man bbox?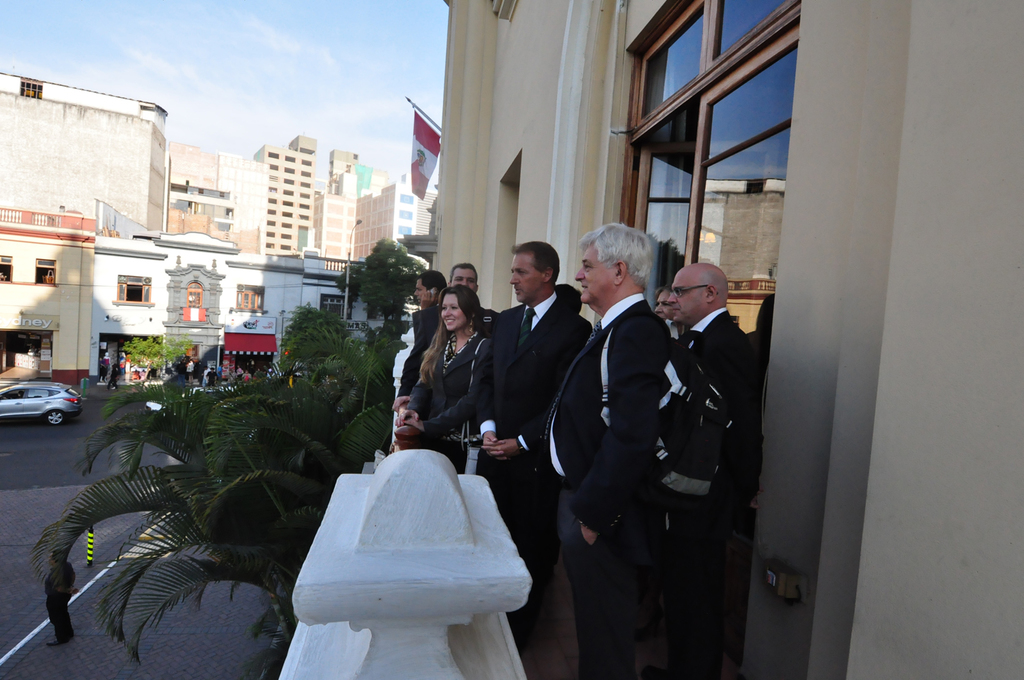
627,257,770,675
